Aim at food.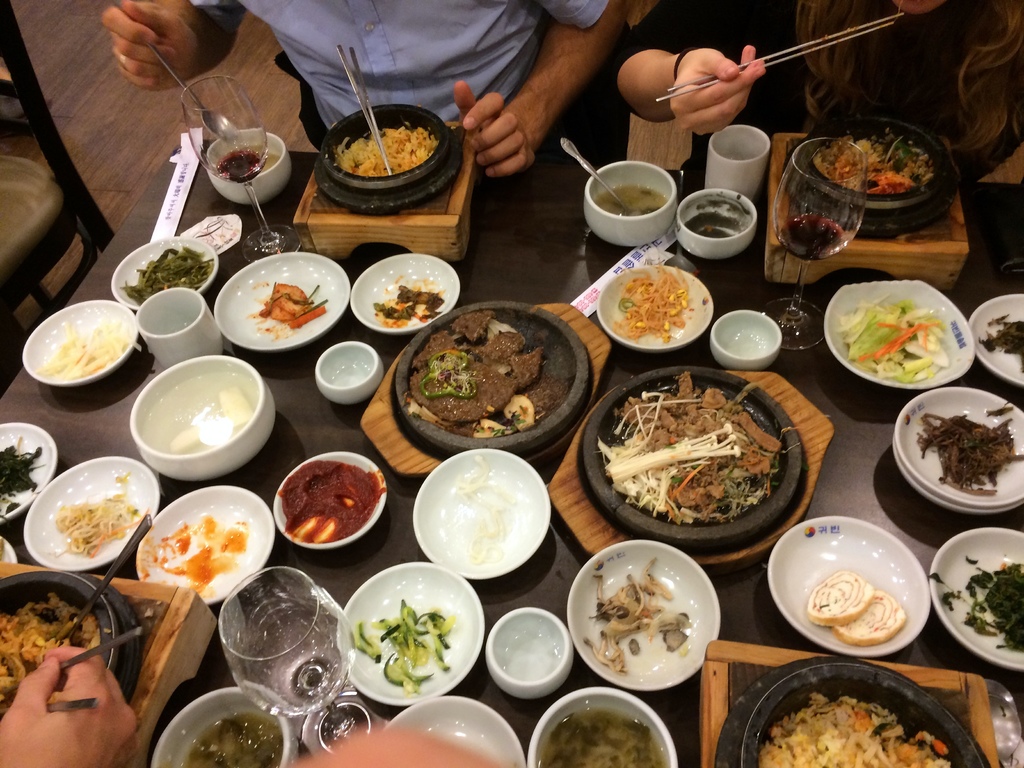
Aimed at crop(243, 147, 280, 174).
